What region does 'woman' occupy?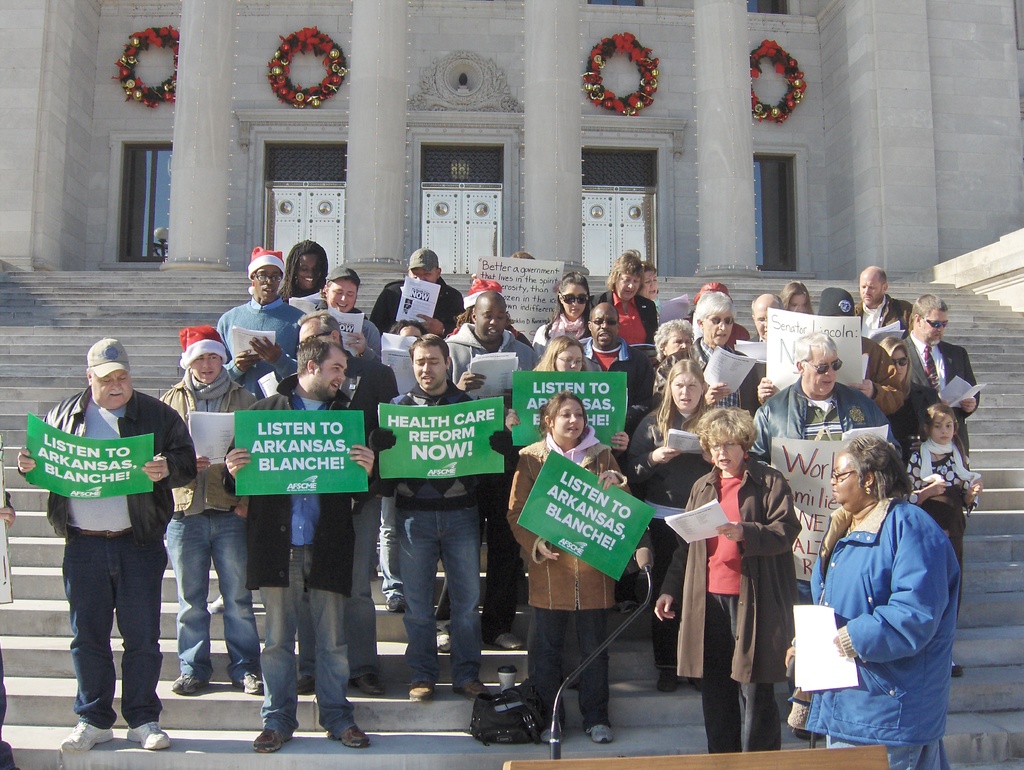
crop(540, 273, 593, 355).
